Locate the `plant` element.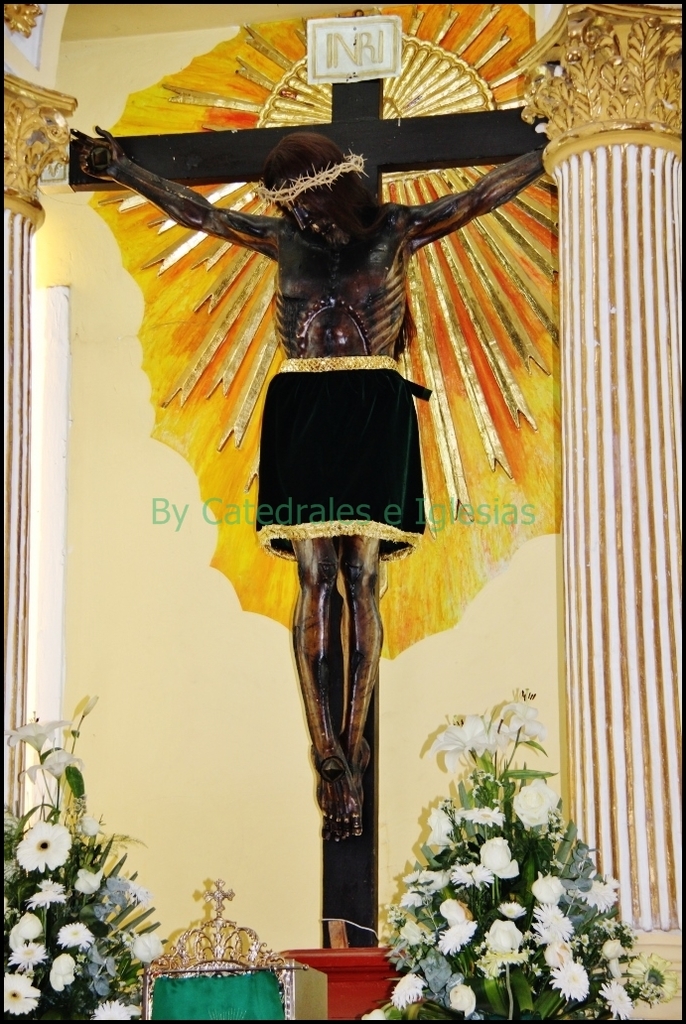
Element bbox: crop(0, 676, 175, 1023).
